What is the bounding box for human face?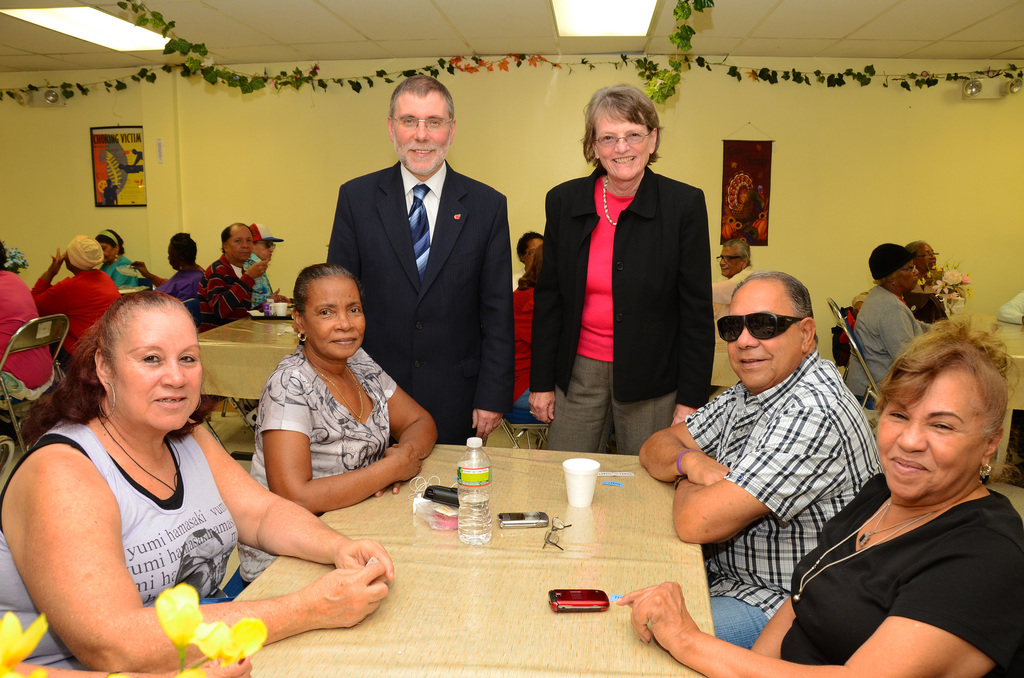
rect(905, 255, 921, 285).
